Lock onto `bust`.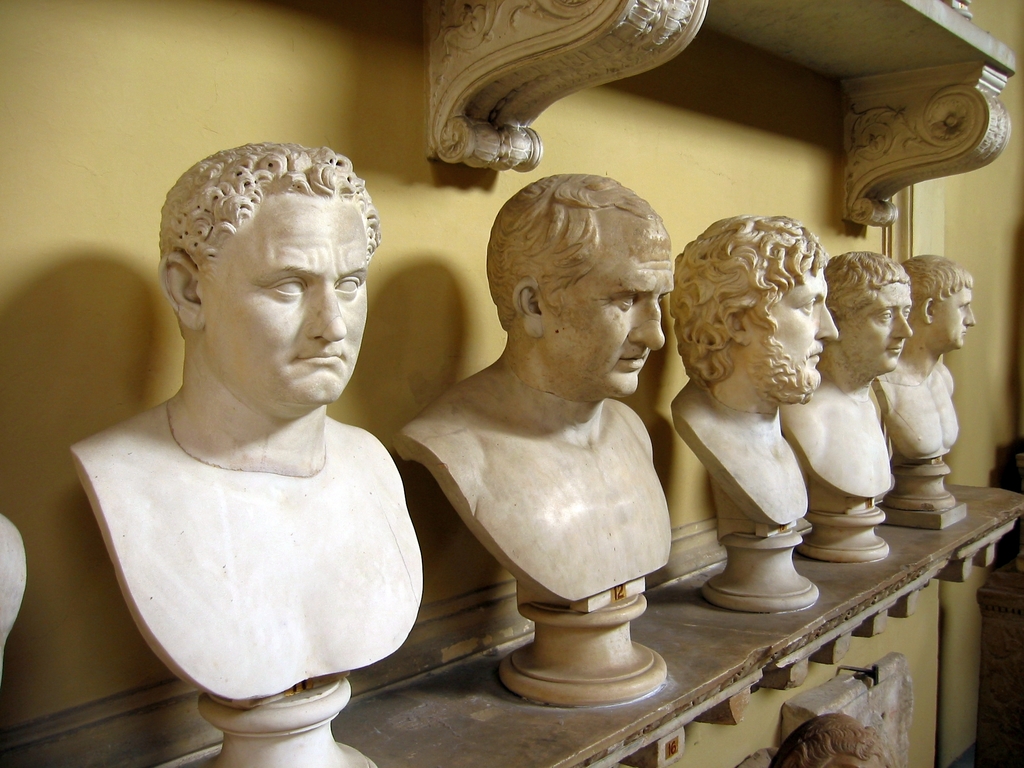
Locked: region(670, 213, 838, 531).
